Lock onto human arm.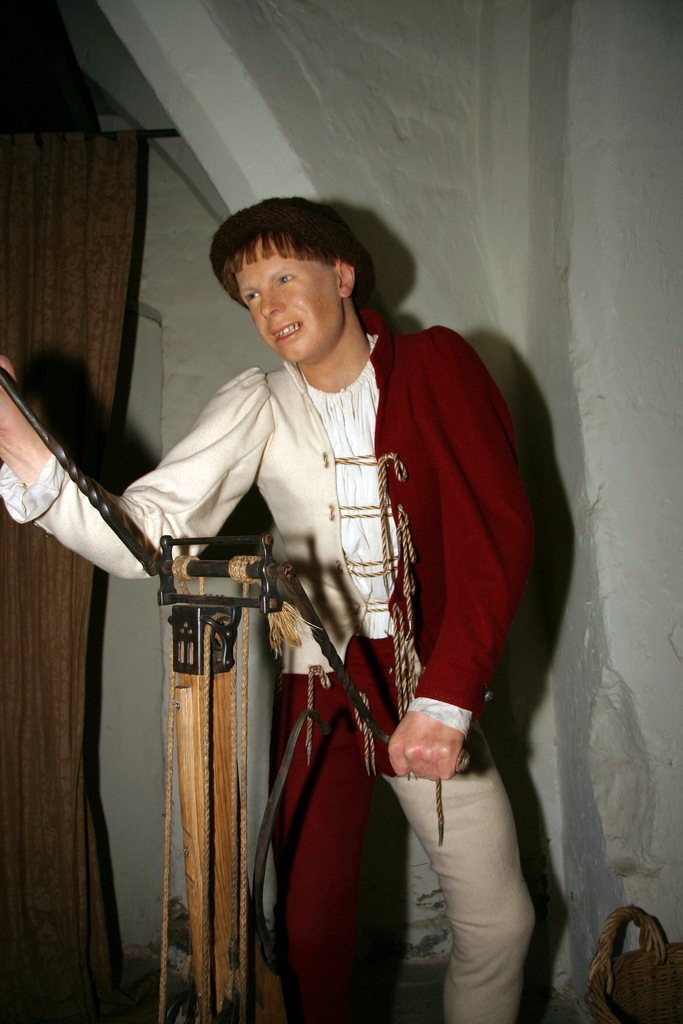
Locked: [x1=361, y1=324, x2=537, y2=781].
